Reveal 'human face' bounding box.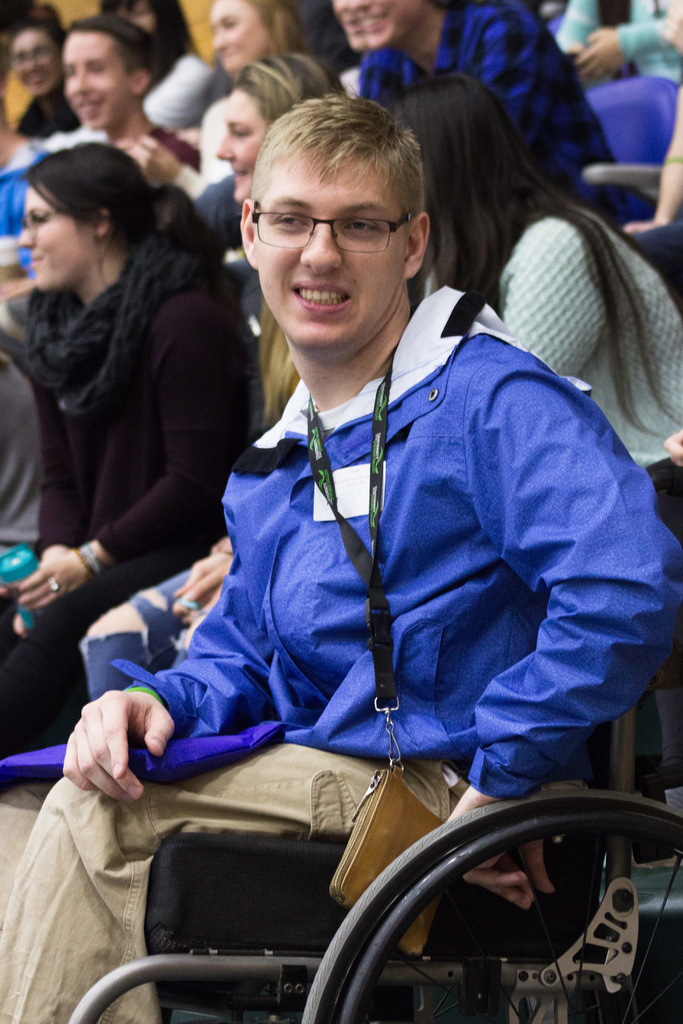
Revealed: bbox=(352, 0, 420, 49).
